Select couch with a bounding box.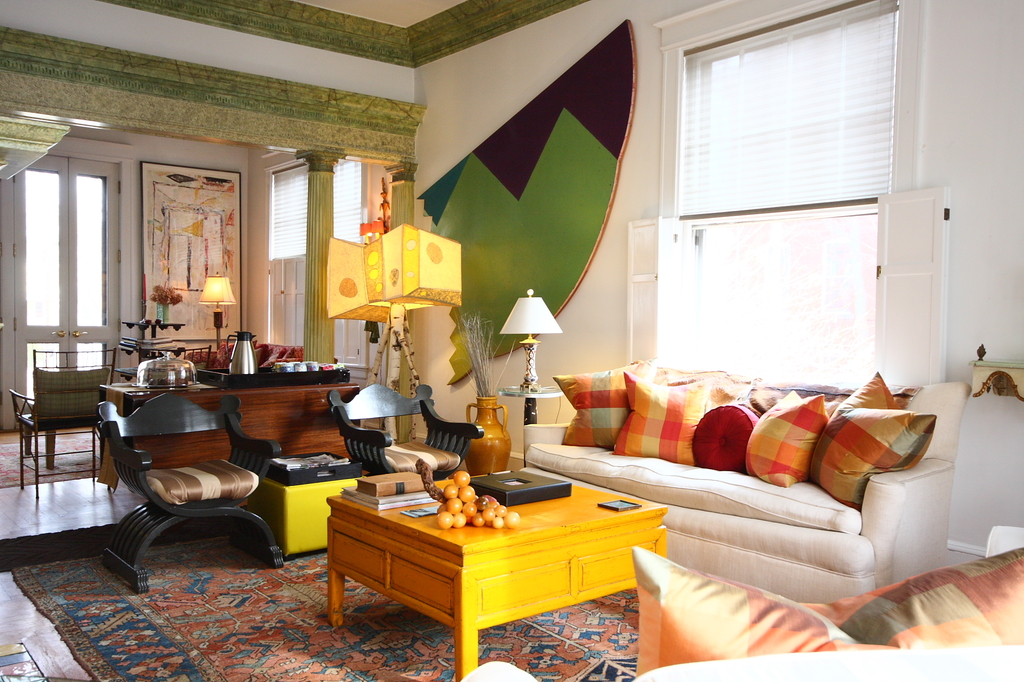
rect(514, 352, 990, 586).
